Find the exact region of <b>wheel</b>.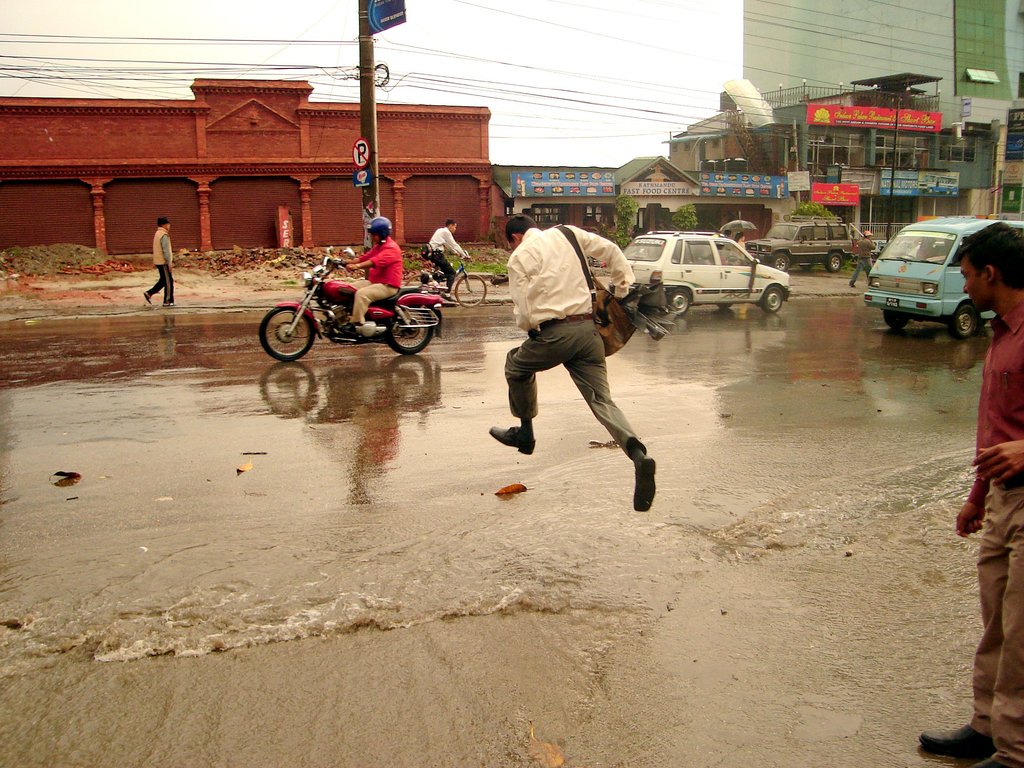
Exact region: 764,250,792,271.
